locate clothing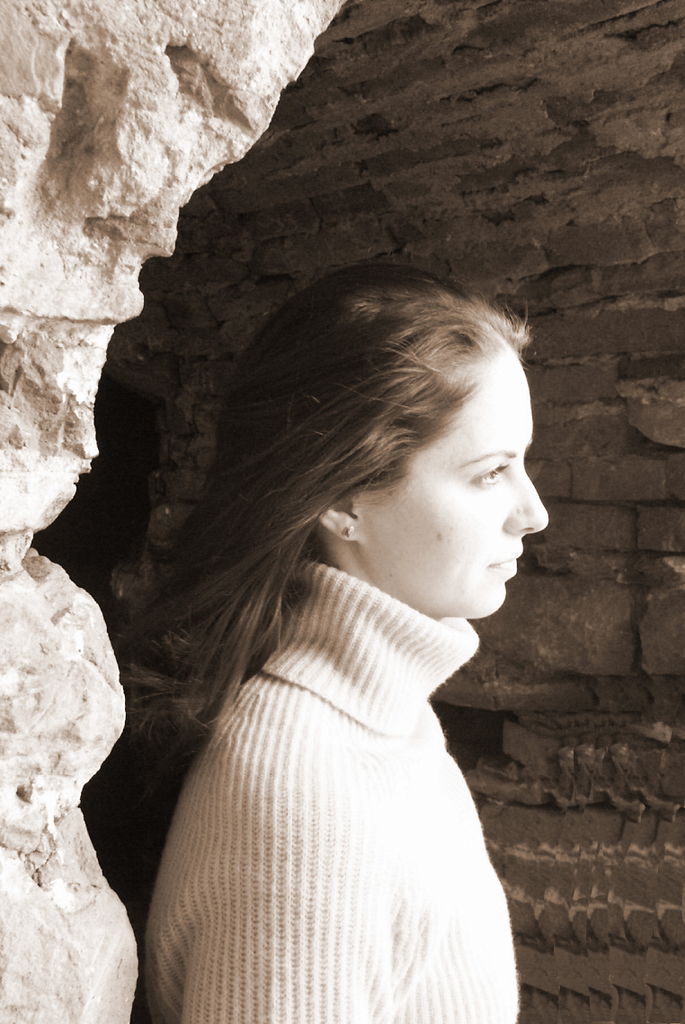
<box>133,518,514,1023</box>
